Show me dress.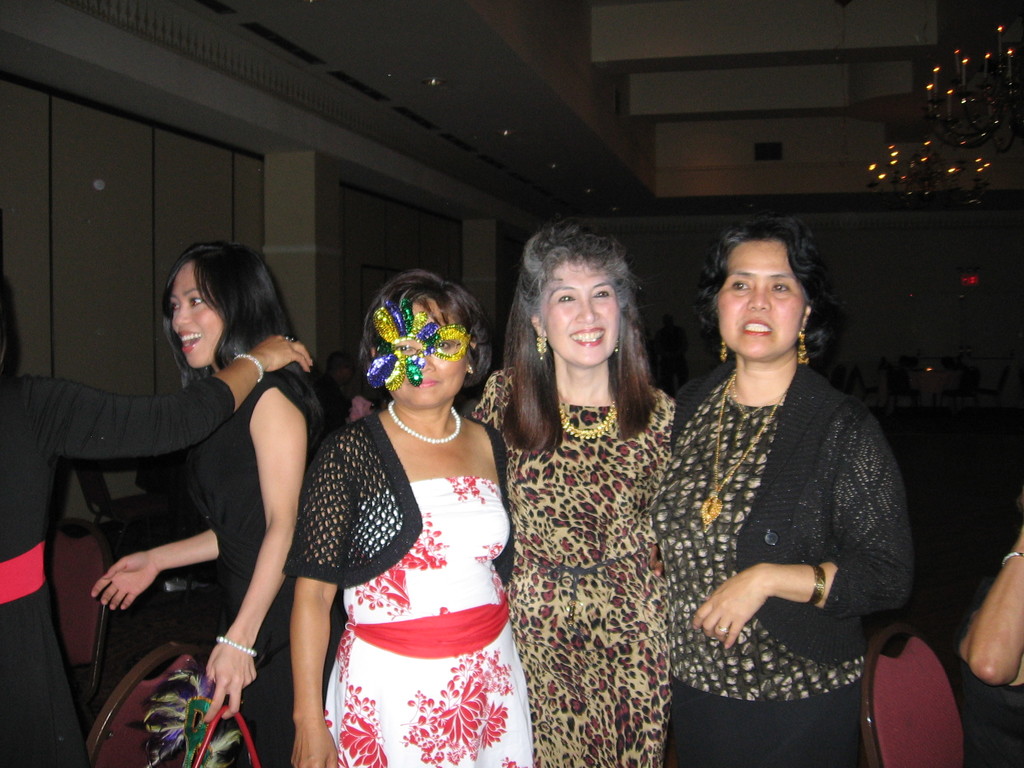
dress is here: <bbox>648, 359, 912, 766</bbox>.
